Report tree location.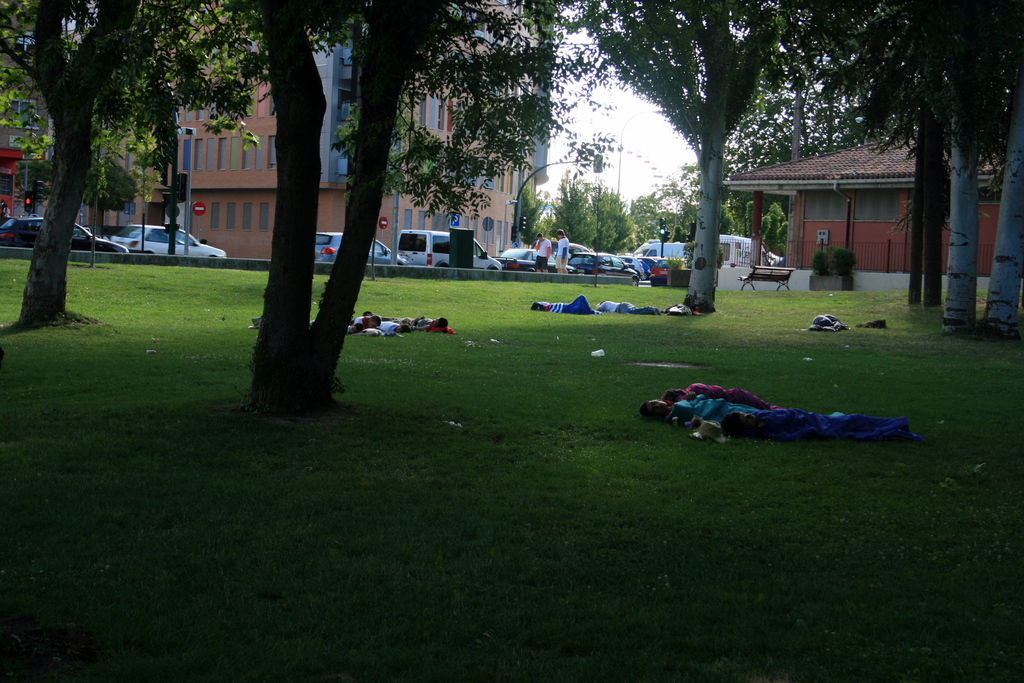
Report: 0/0/1023/410.
